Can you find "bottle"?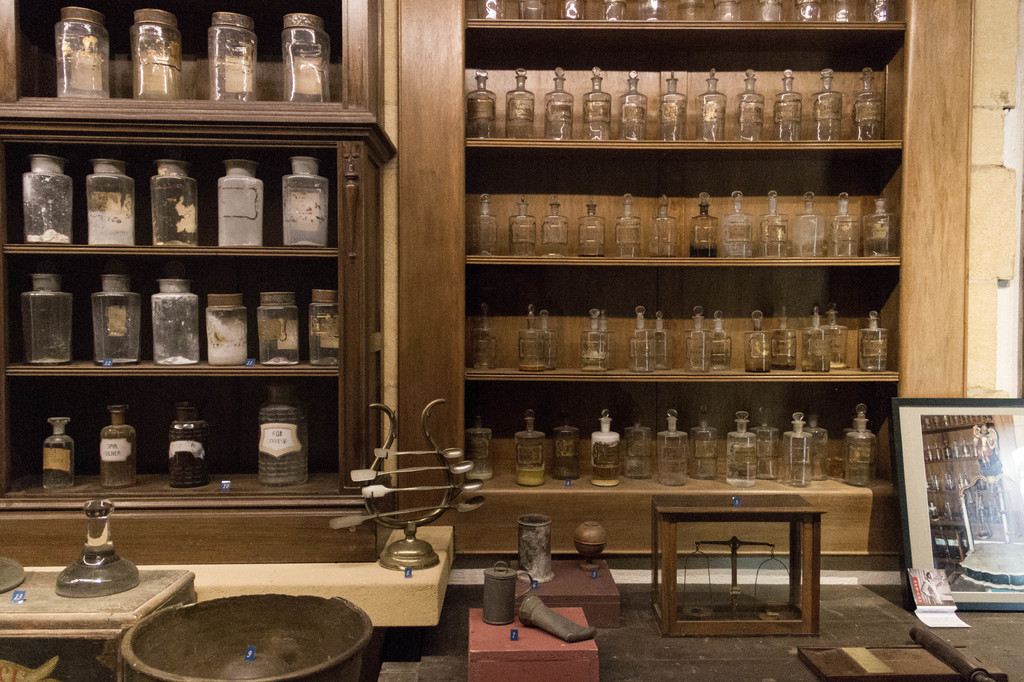
Yes, bounding box: (left=829, top=193, right=856, bottom=258).
